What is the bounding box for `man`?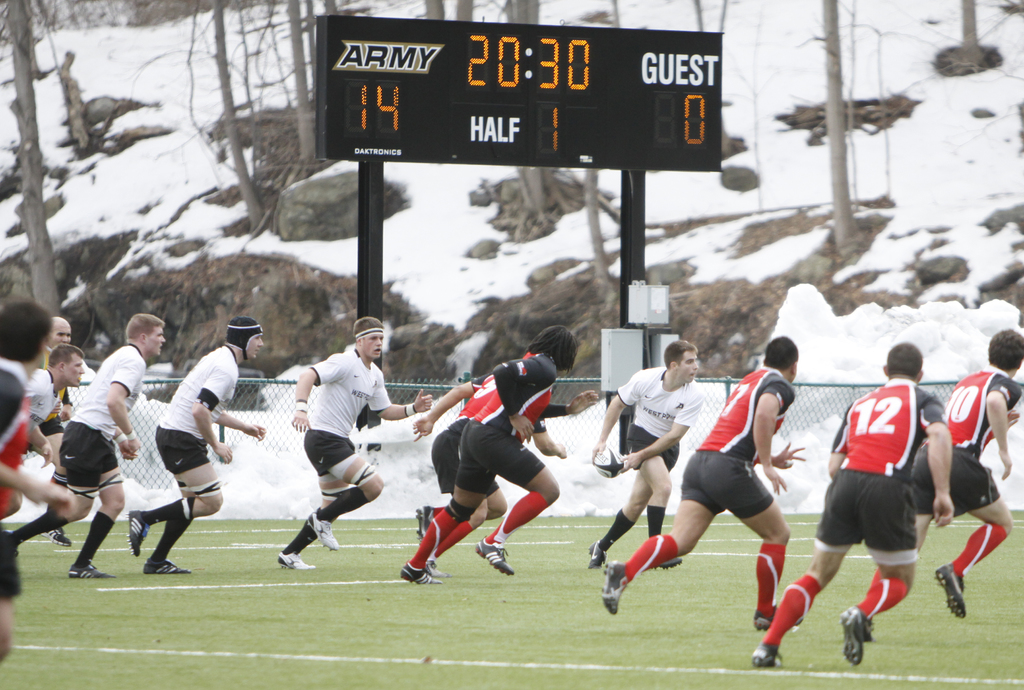
(274, 317, 433, 570).
